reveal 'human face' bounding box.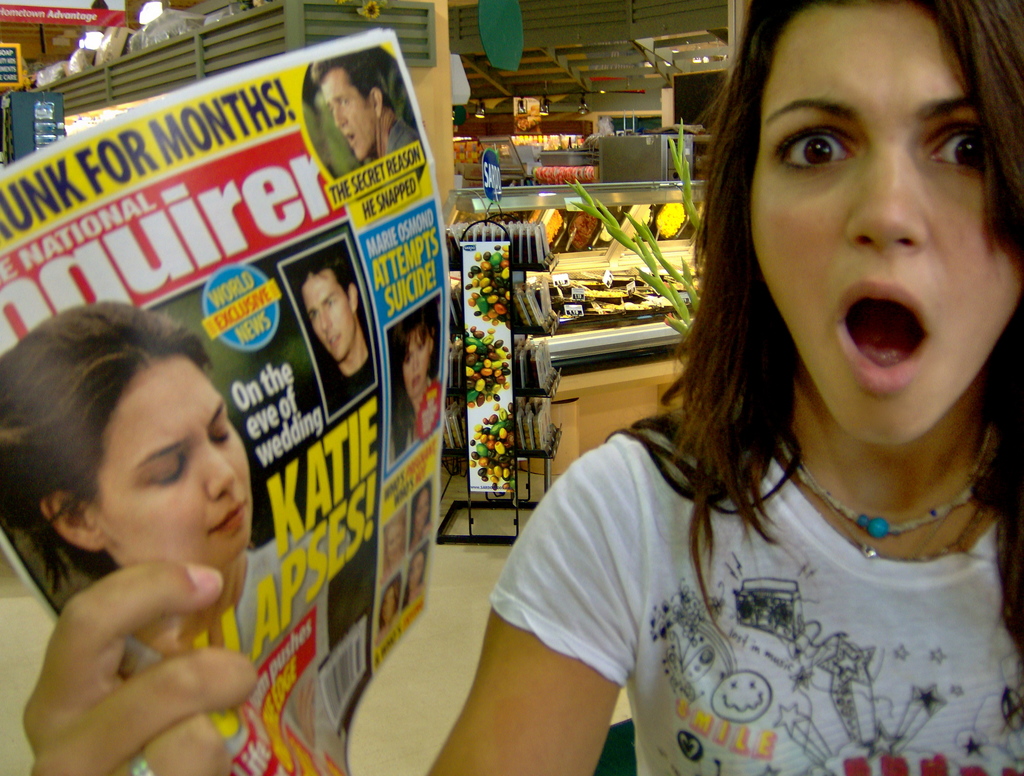
Revealed: <bbox>751, 10, 1023, 448</bbox>.
